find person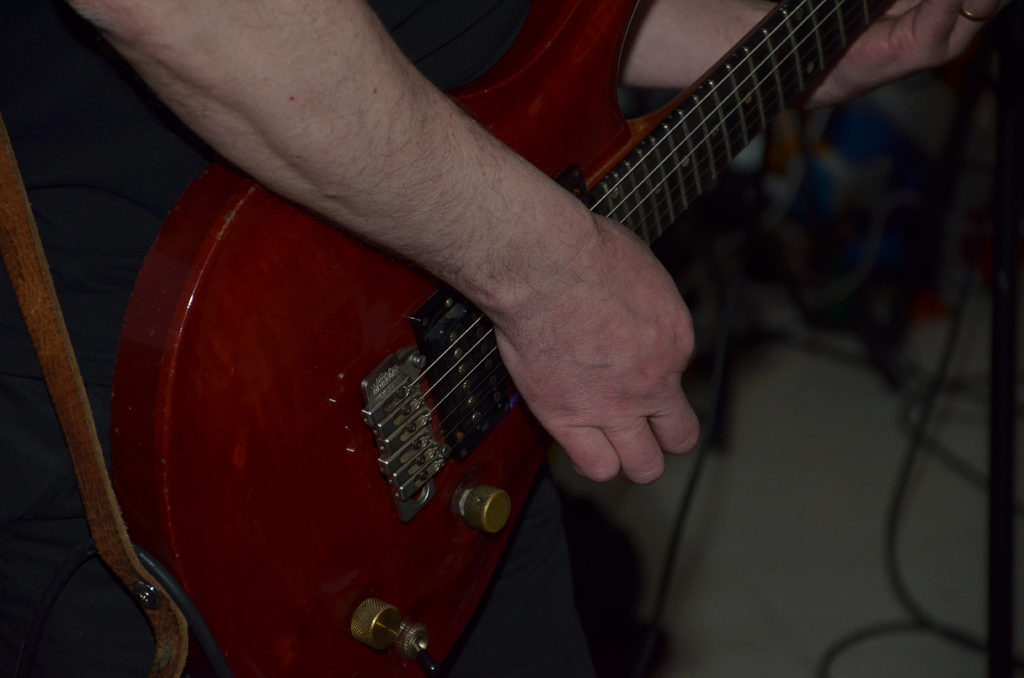
{"x1": 0, "y1": 0, "x2": 991, "y2": 677}
